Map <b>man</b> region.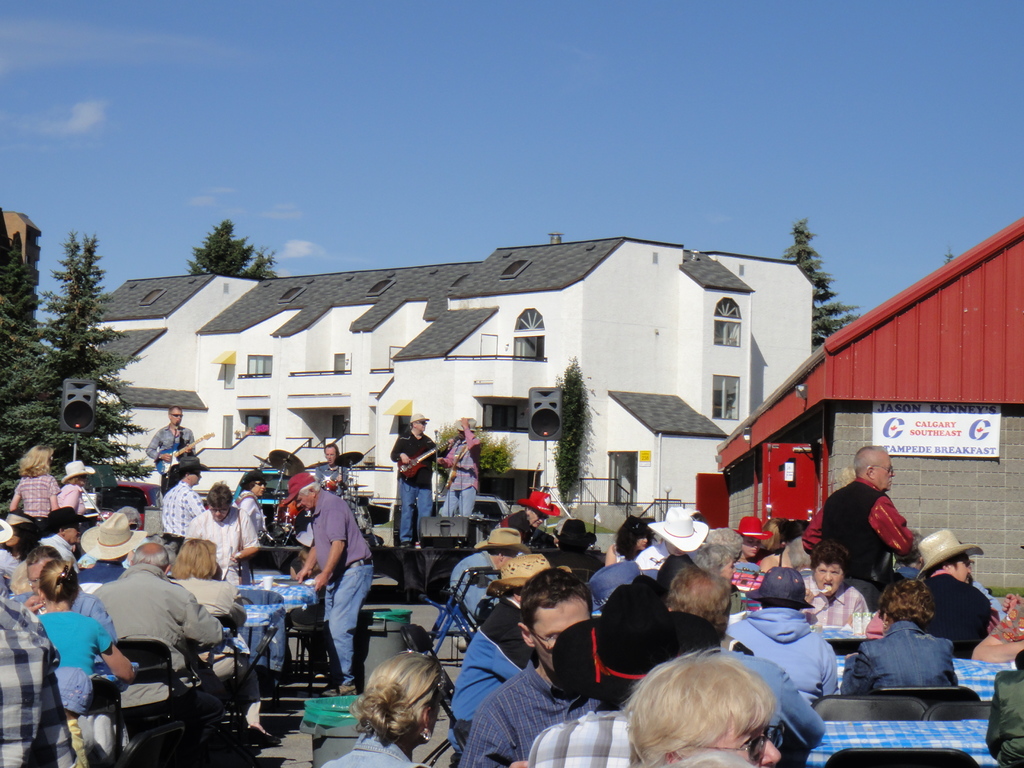
Mapped to {"x1": 159, "y1": 458, "x2": 207, "y2": 537}.
